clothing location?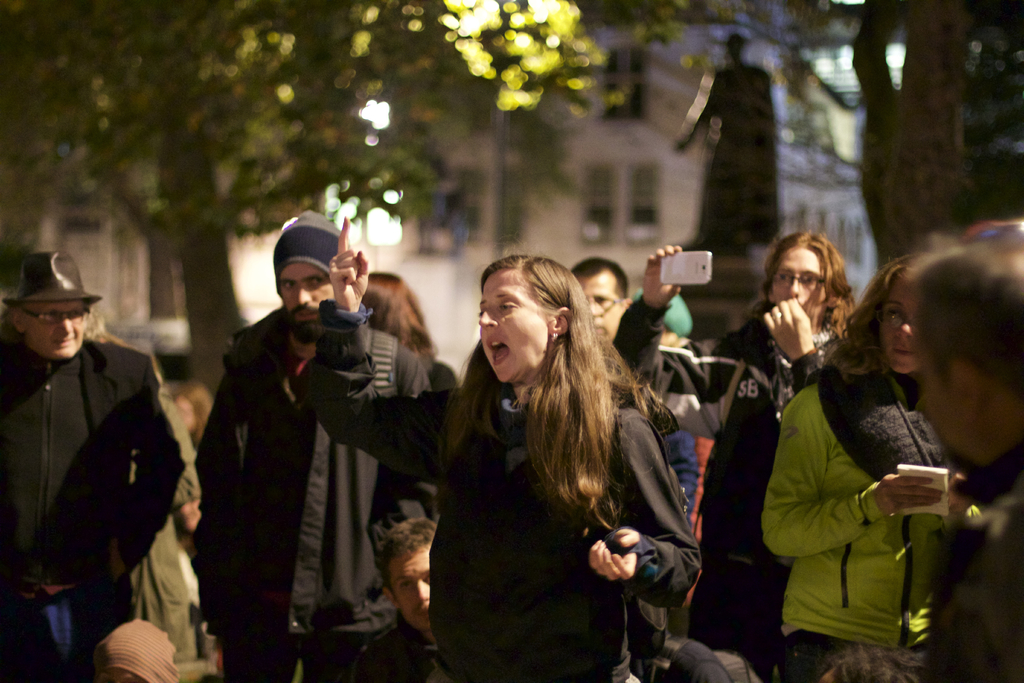
bbox(884, 457, 1021, 673)
